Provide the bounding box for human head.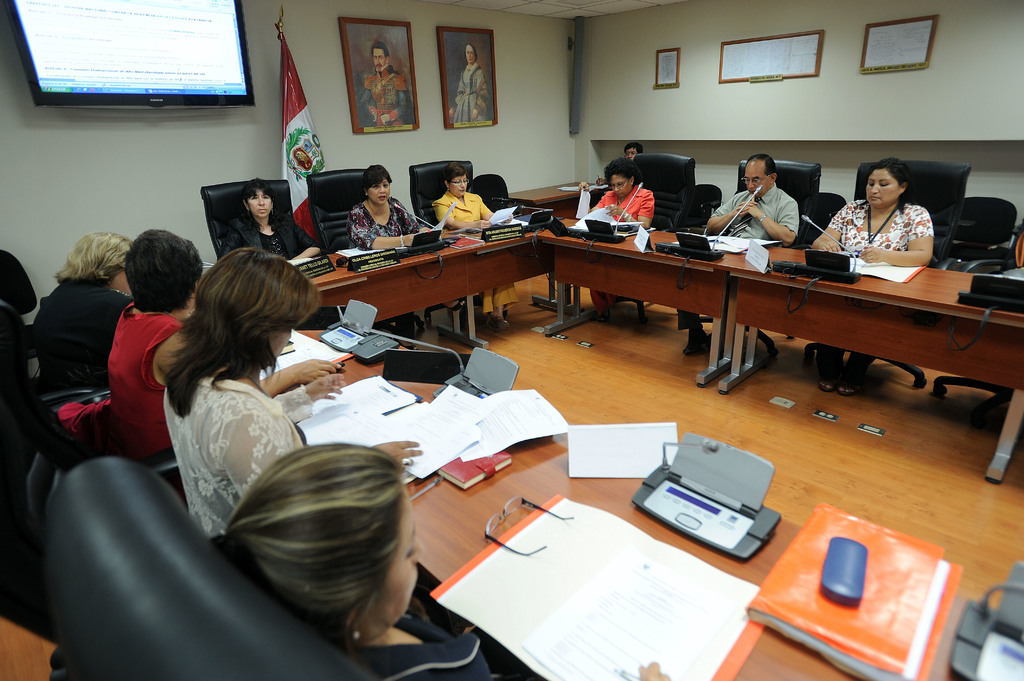
rect(199, 247, 321, 371).
